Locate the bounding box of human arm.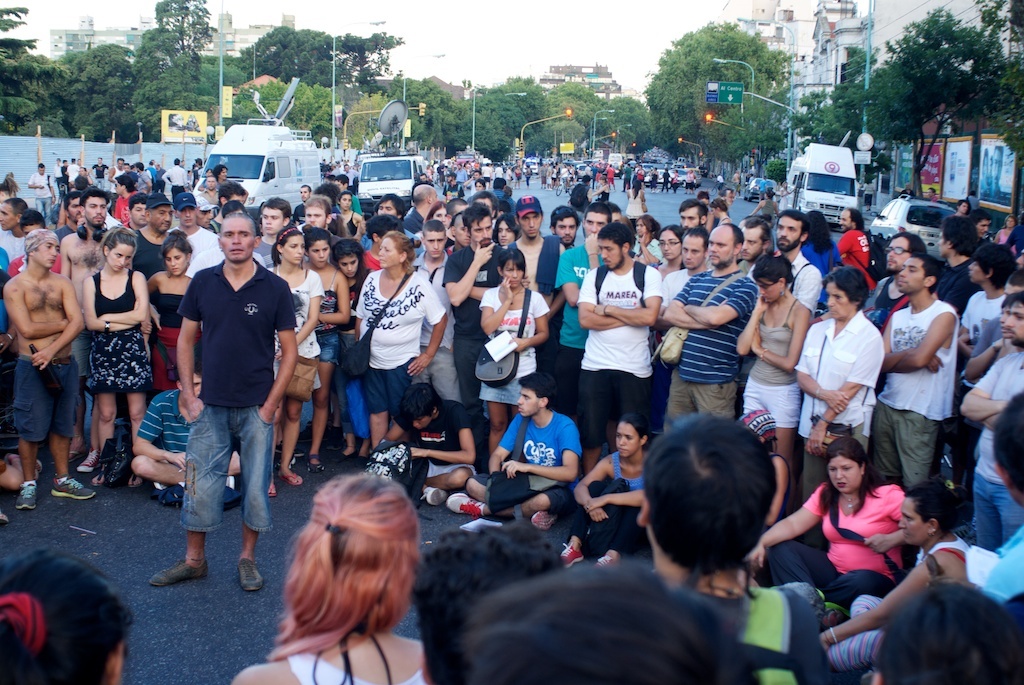
Bounding box: {"left": 133, "top": 395, "right": 189, "bottom": 470}.
